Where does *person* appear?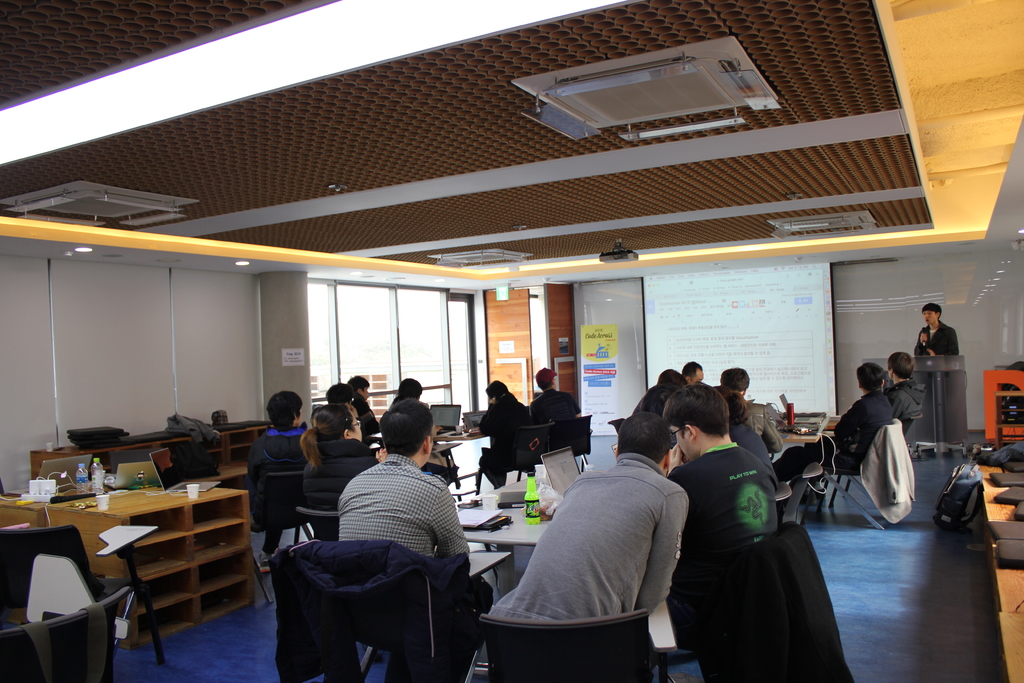
Appears at bbox=(487, 413, 688, 620).
